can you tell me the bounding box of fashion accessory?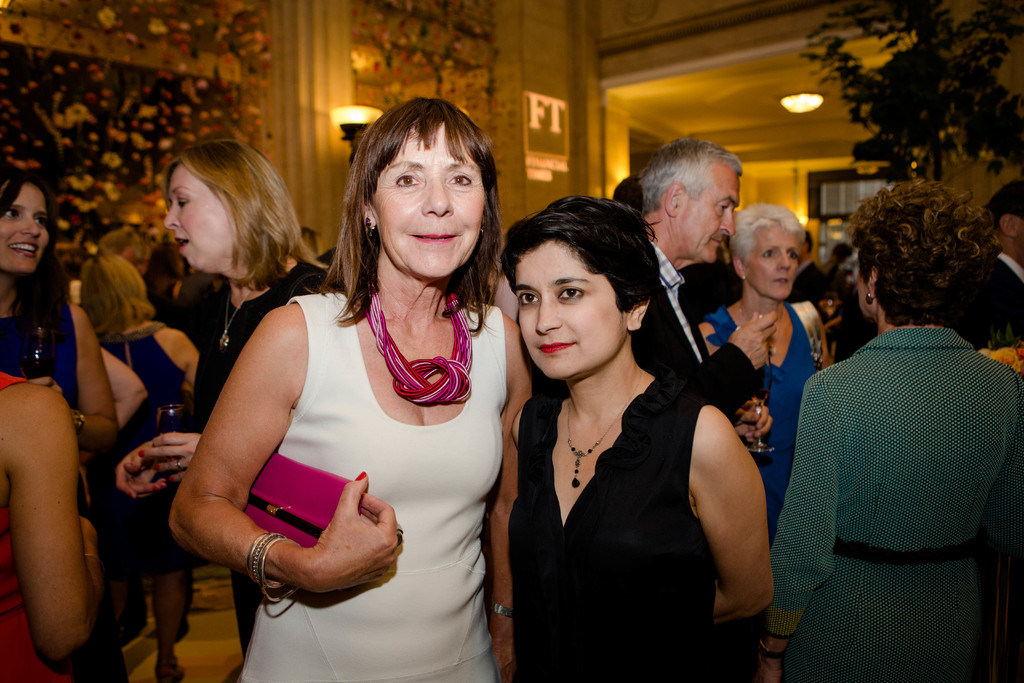
(479,225,488,234).
